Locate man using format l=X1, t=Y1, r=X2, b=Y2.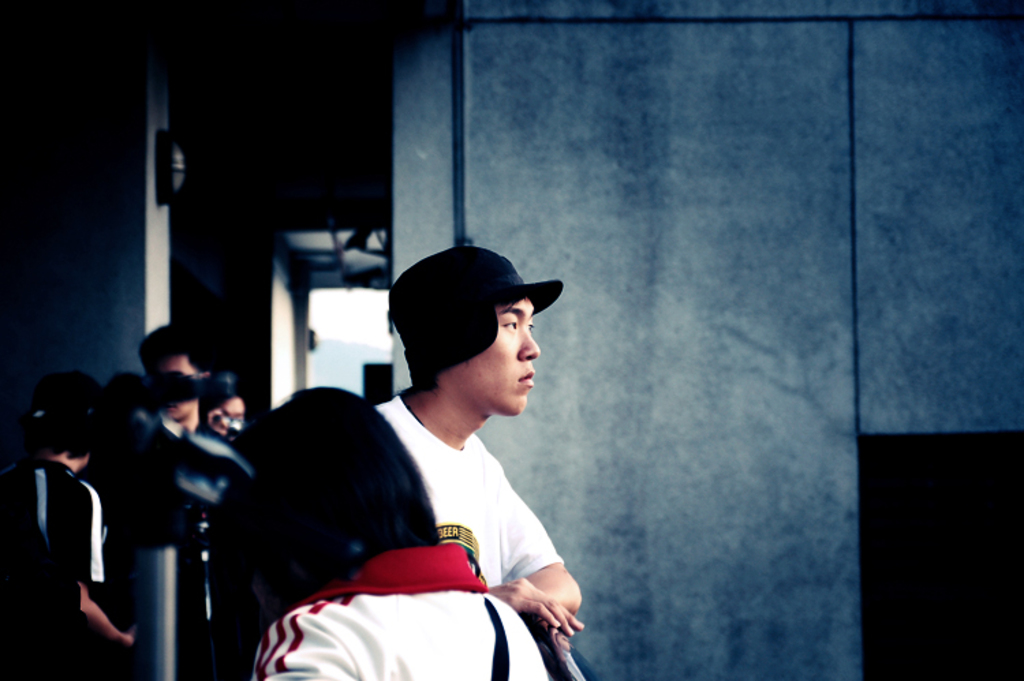
l=137, t=329, r=213, b=435.
